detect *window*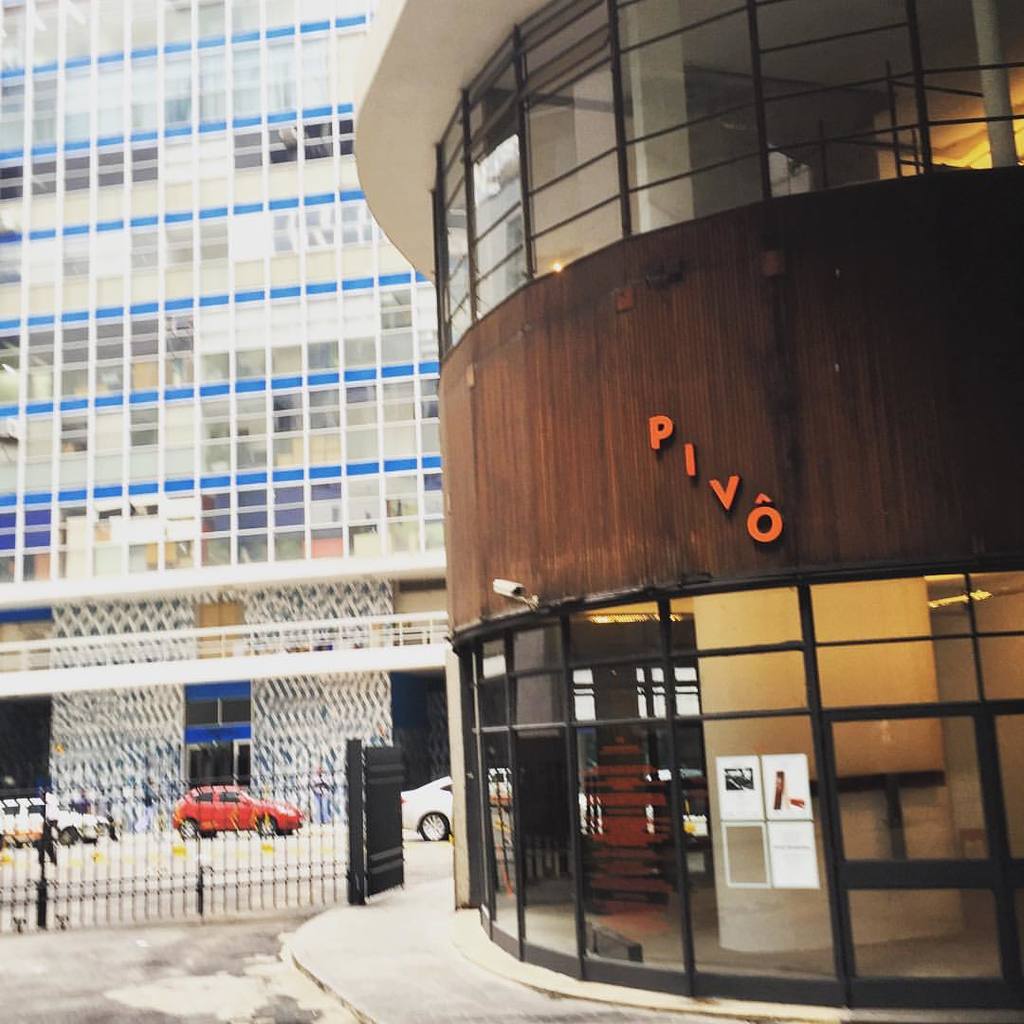
BBox(675, 717, 836, 977)
